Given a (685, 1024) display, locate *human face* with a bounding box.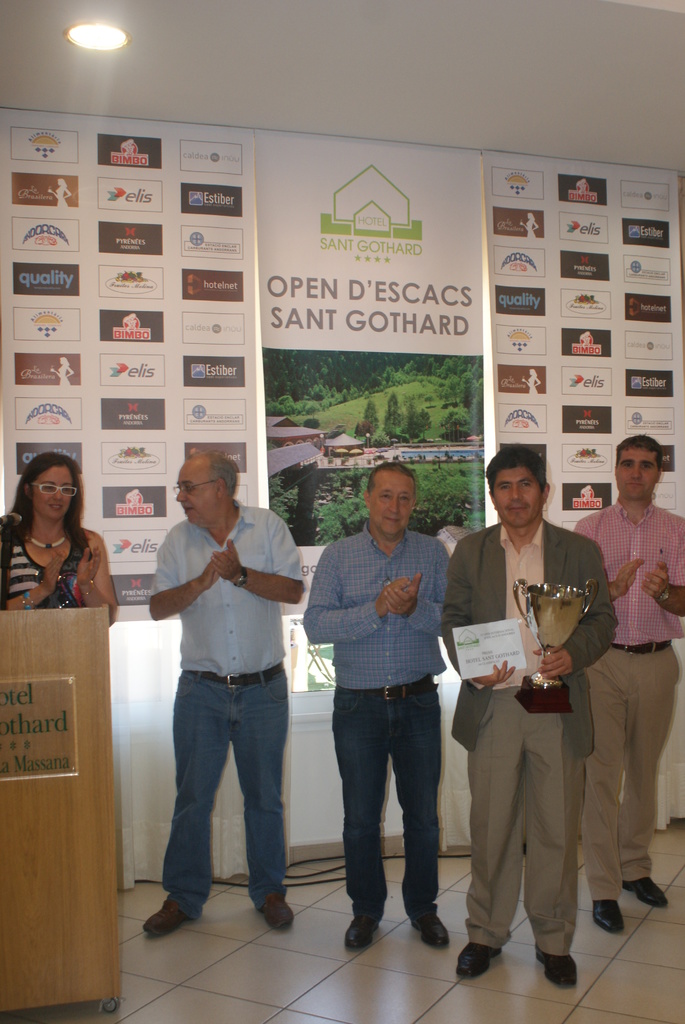
Located: [29, 467, 75, 522].
